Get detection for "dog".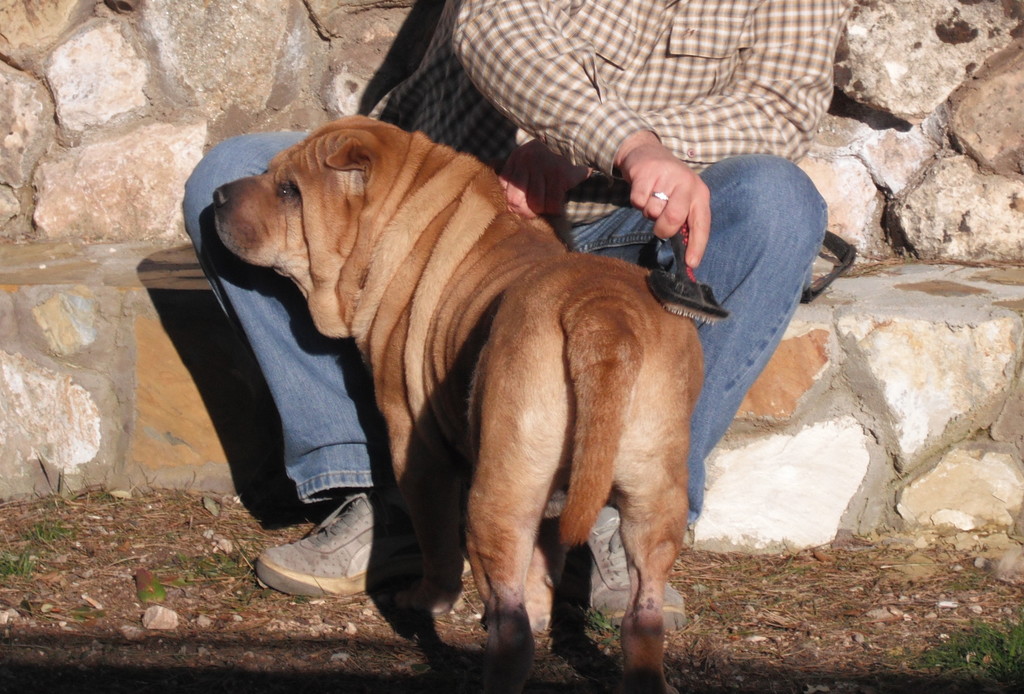
Detection: <region>212, 111, 703, 693</region>.
